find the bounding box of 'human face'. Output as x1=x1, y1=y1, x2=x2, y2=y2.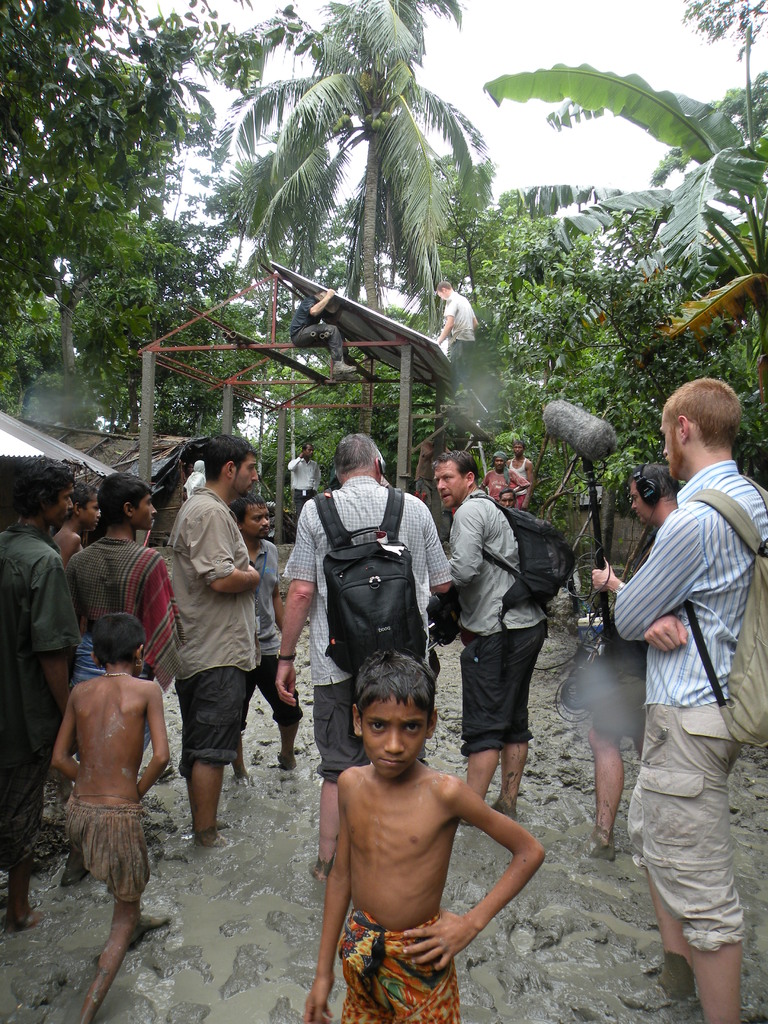
x1=47, y1=490, x2=75, y2=519.
